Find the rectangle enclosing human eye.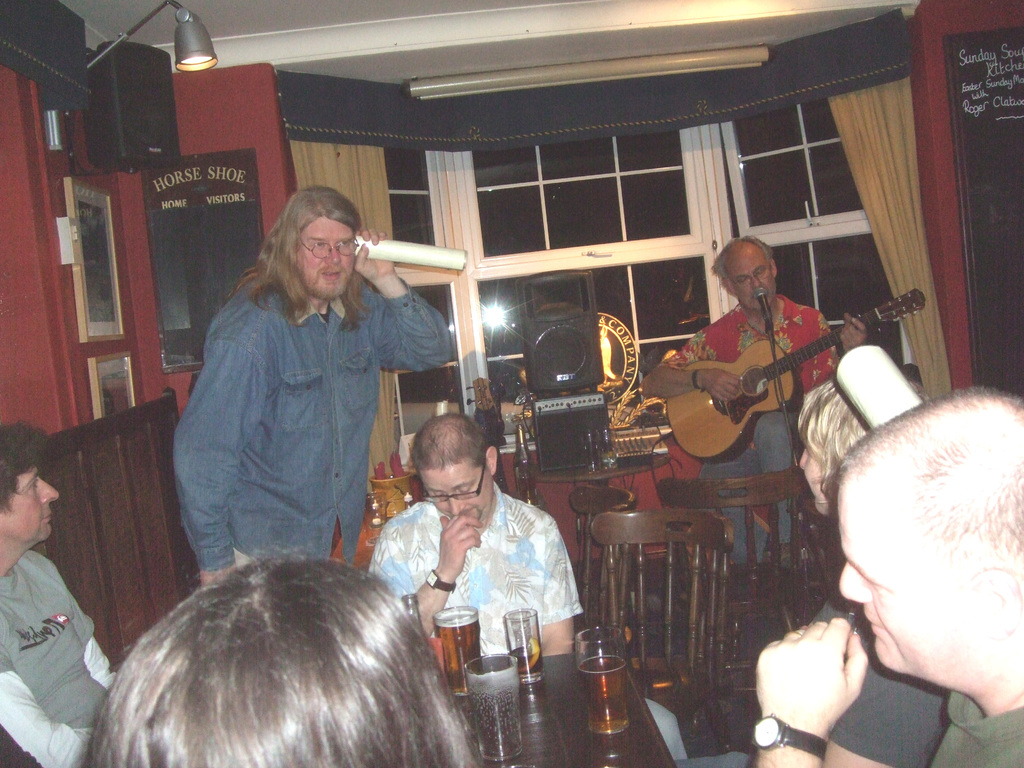
select_region(337, 239, 355, 247).
